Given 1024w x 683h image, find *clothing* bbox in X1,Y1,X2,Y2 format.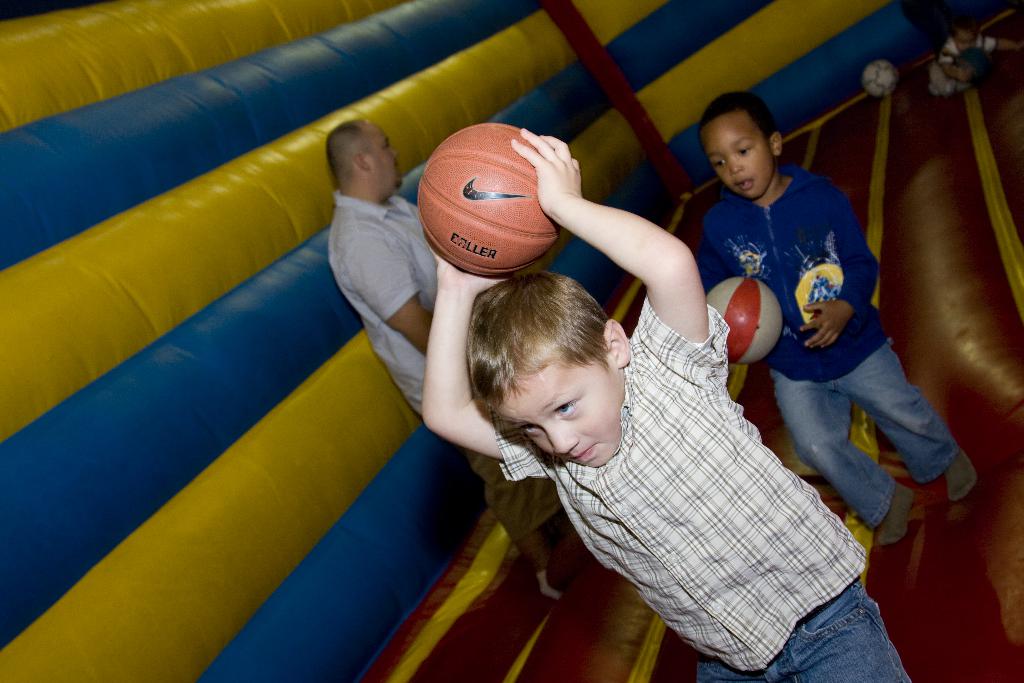
924,67,964,95.
